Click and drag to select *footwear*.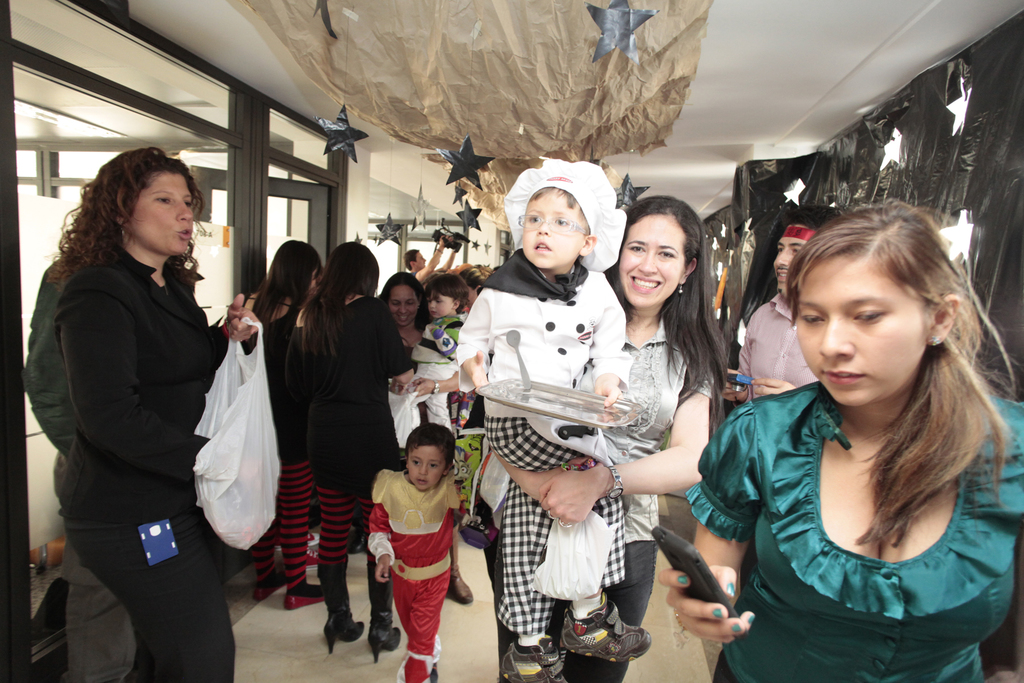
Selection: (561, 604, 642, 668).
